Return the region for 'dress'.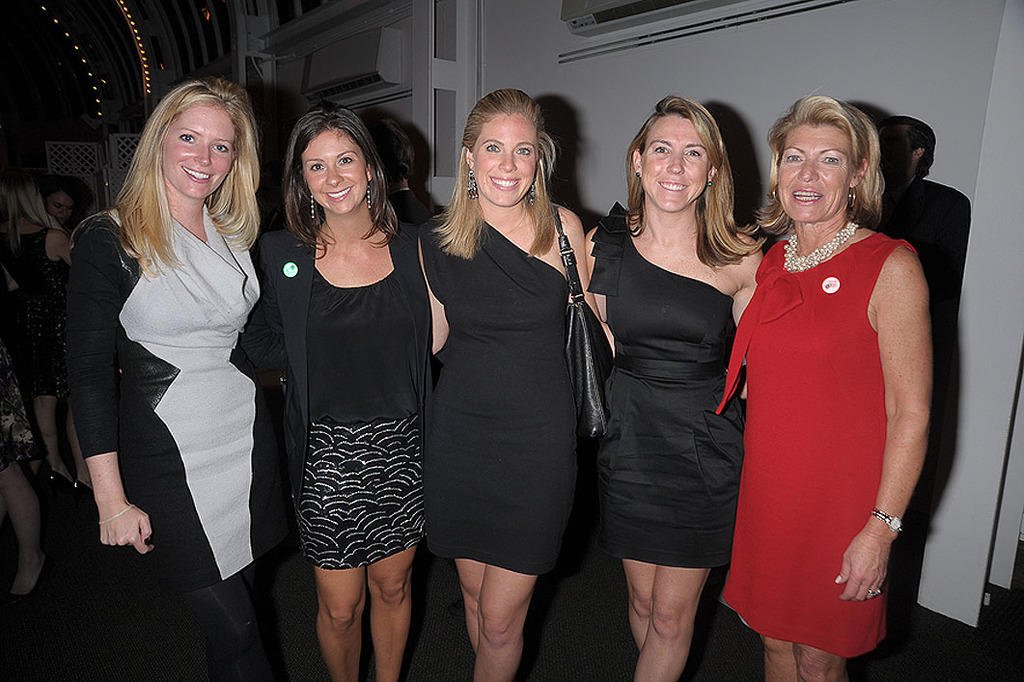
crop(12, 234, 80, 411).
